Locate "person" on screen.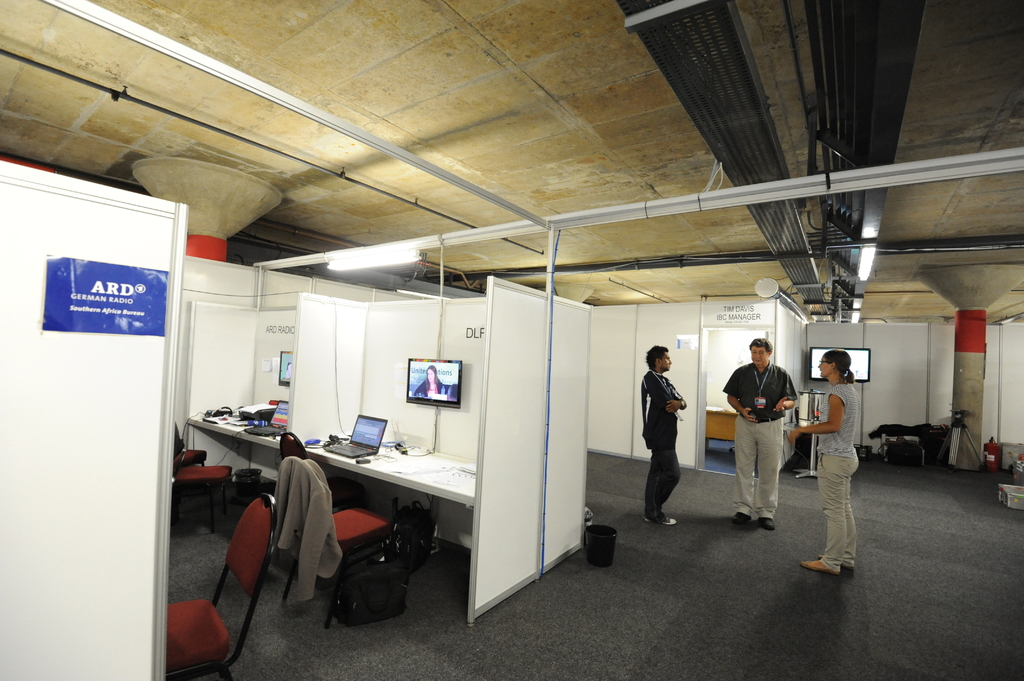
On screen at 413, 365, 447, 396.
